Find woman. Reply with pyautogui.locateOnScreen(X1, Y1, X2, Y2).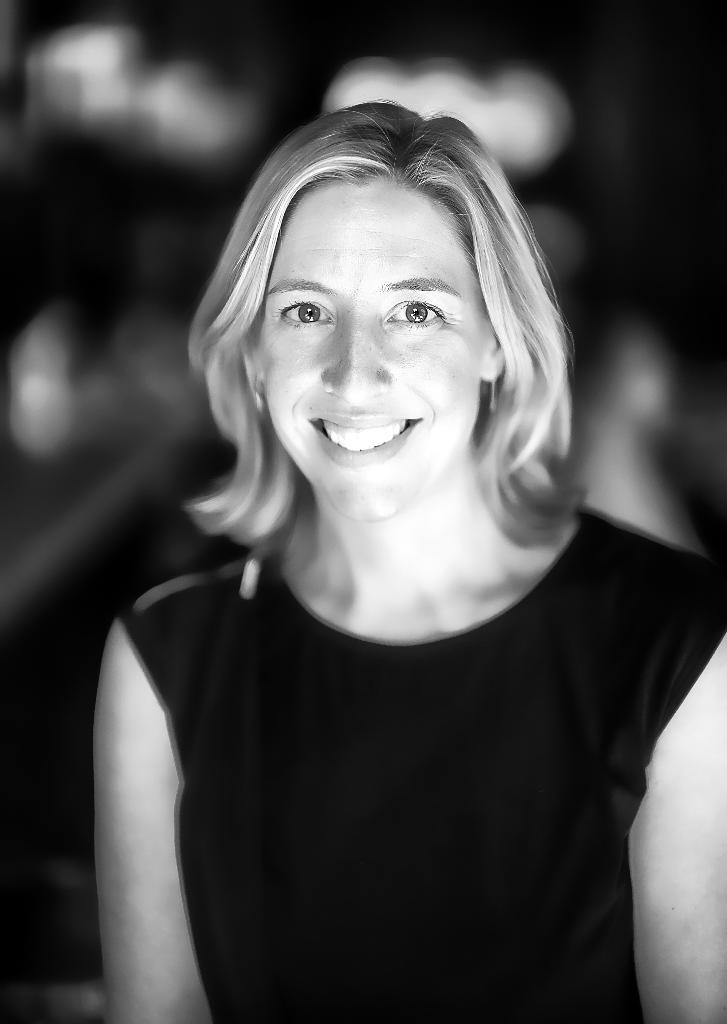
pyautogui.locateOnScreen(93, 62, 670, 995).
